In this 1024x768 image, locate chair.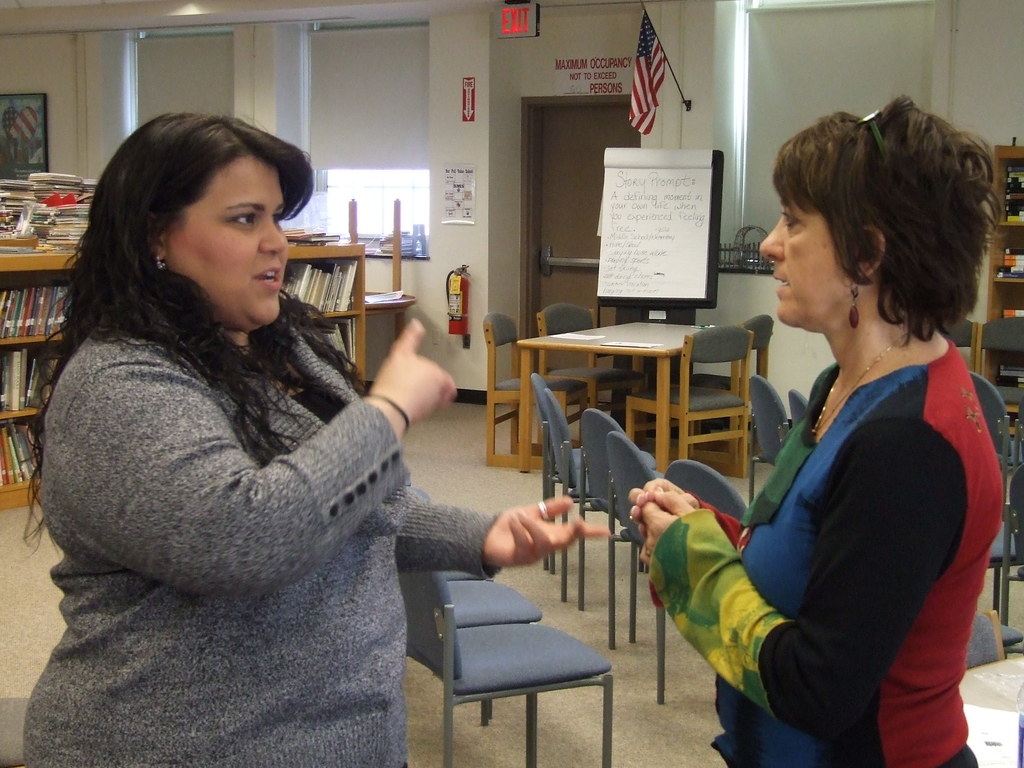
Bounding box: [x1=959, y1=607, x2=1021, y2=671].
